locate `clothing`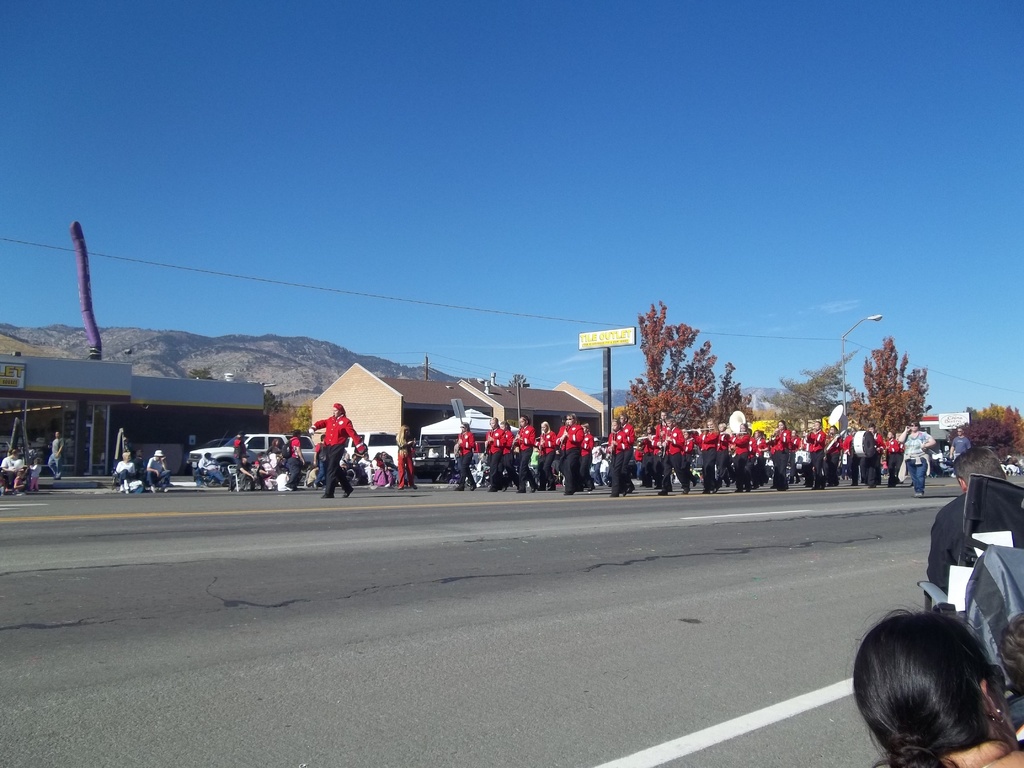
region(110, 461, 139, 490)
